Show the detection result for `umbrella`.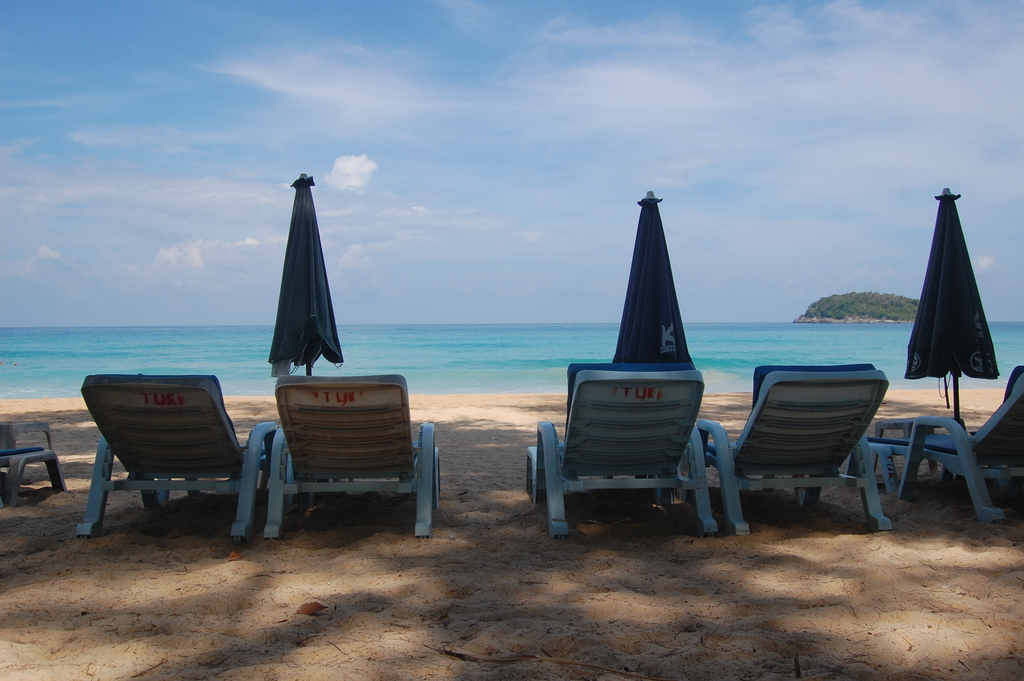
box(266, 172, 344, 380).
